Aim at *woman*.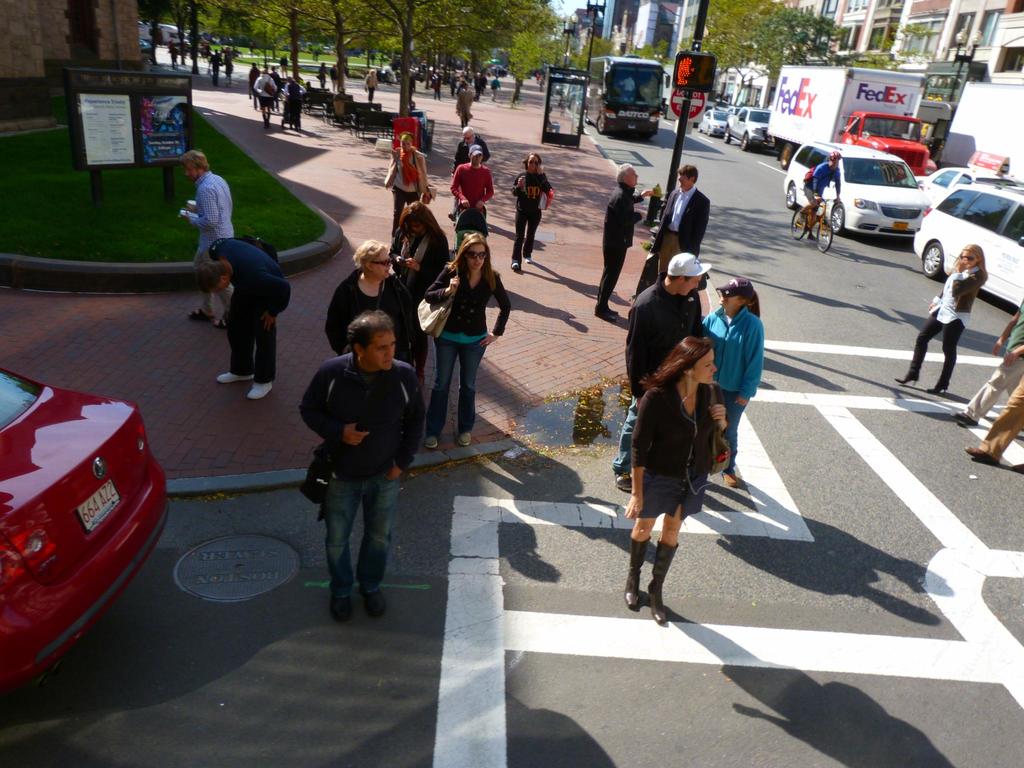
Aimed at <region>358, 70, 377, 104</region>.
